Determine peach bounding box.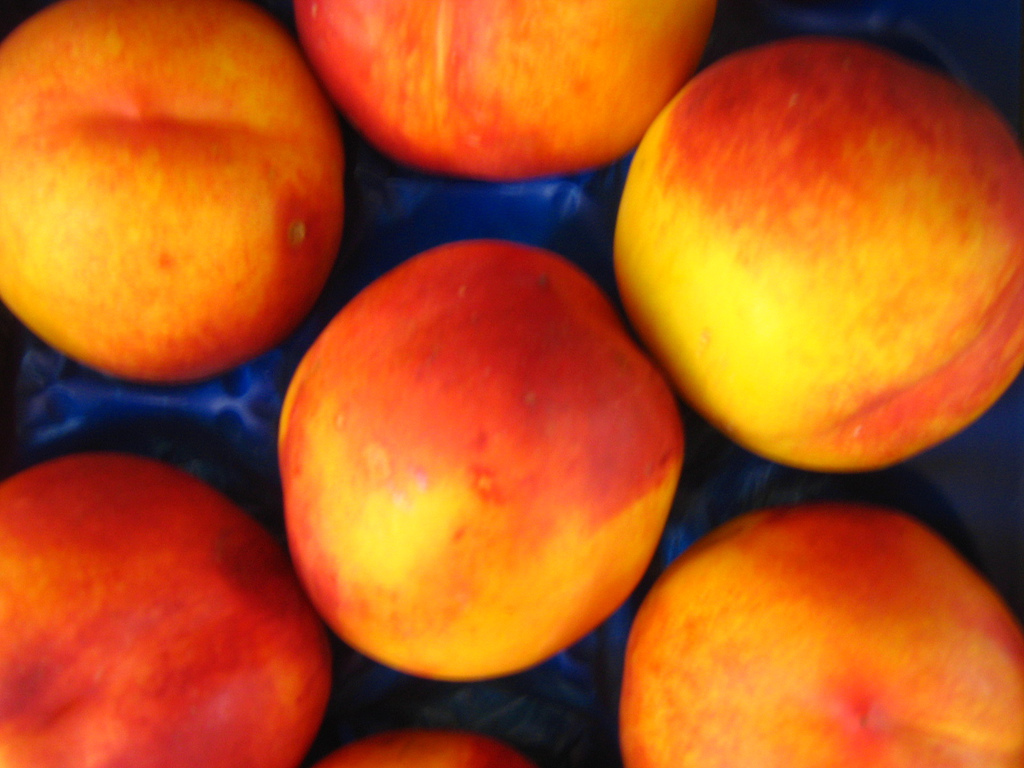
Determined: bbox=[273, 238, 685, 682].
